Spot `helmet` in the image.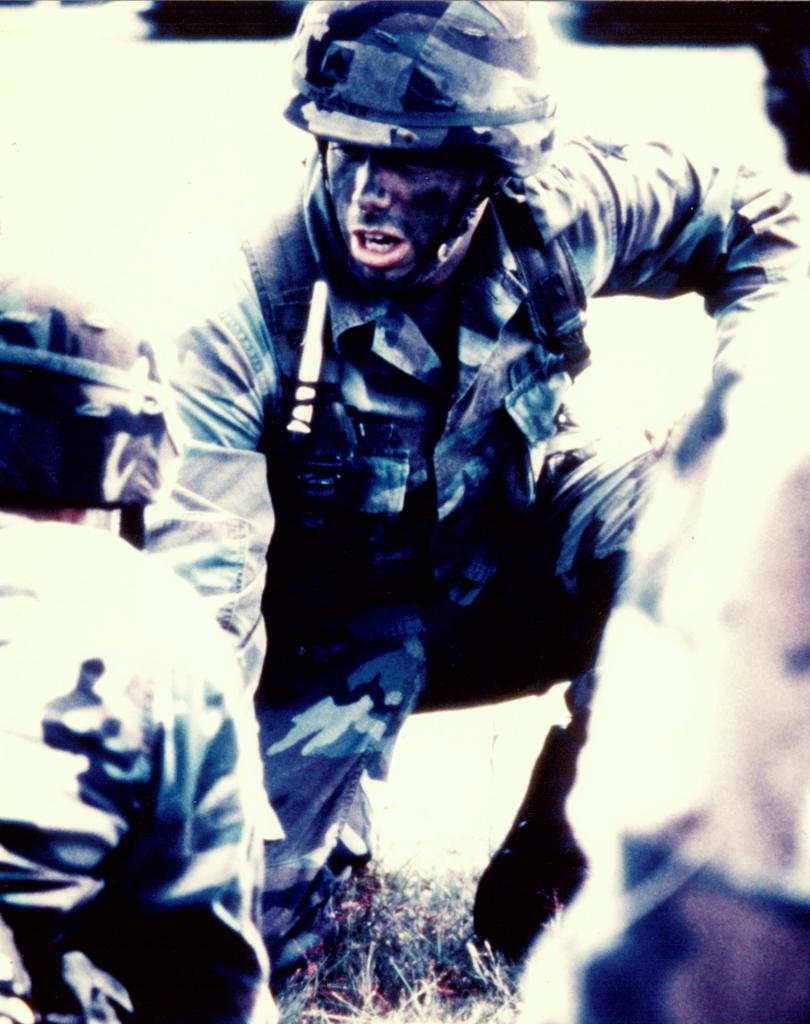
`helmet` found at (x1=284, y1=13, x2=569, y2=288).
